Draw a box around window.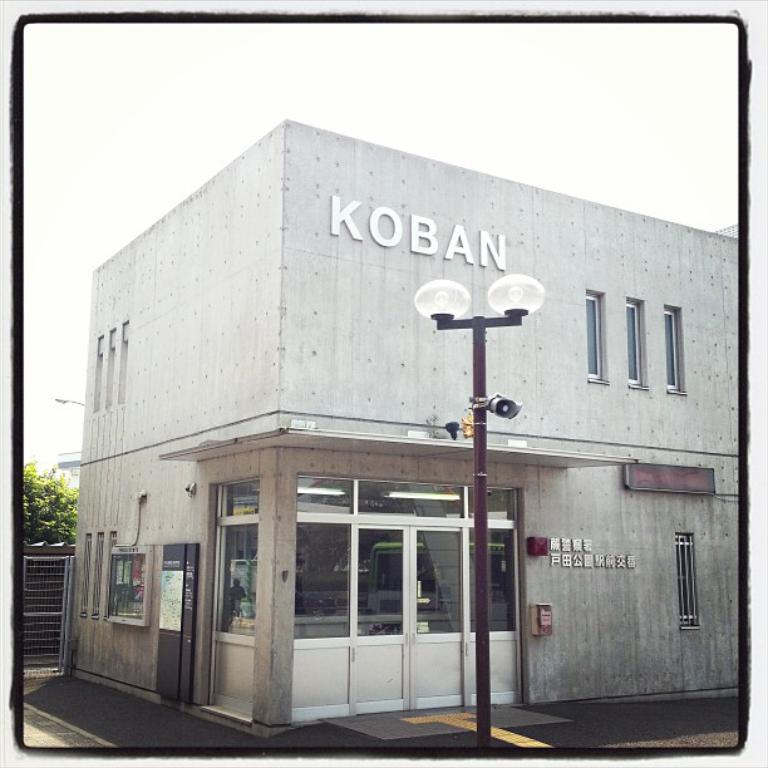
select_region(674, 528, 700, 629).
